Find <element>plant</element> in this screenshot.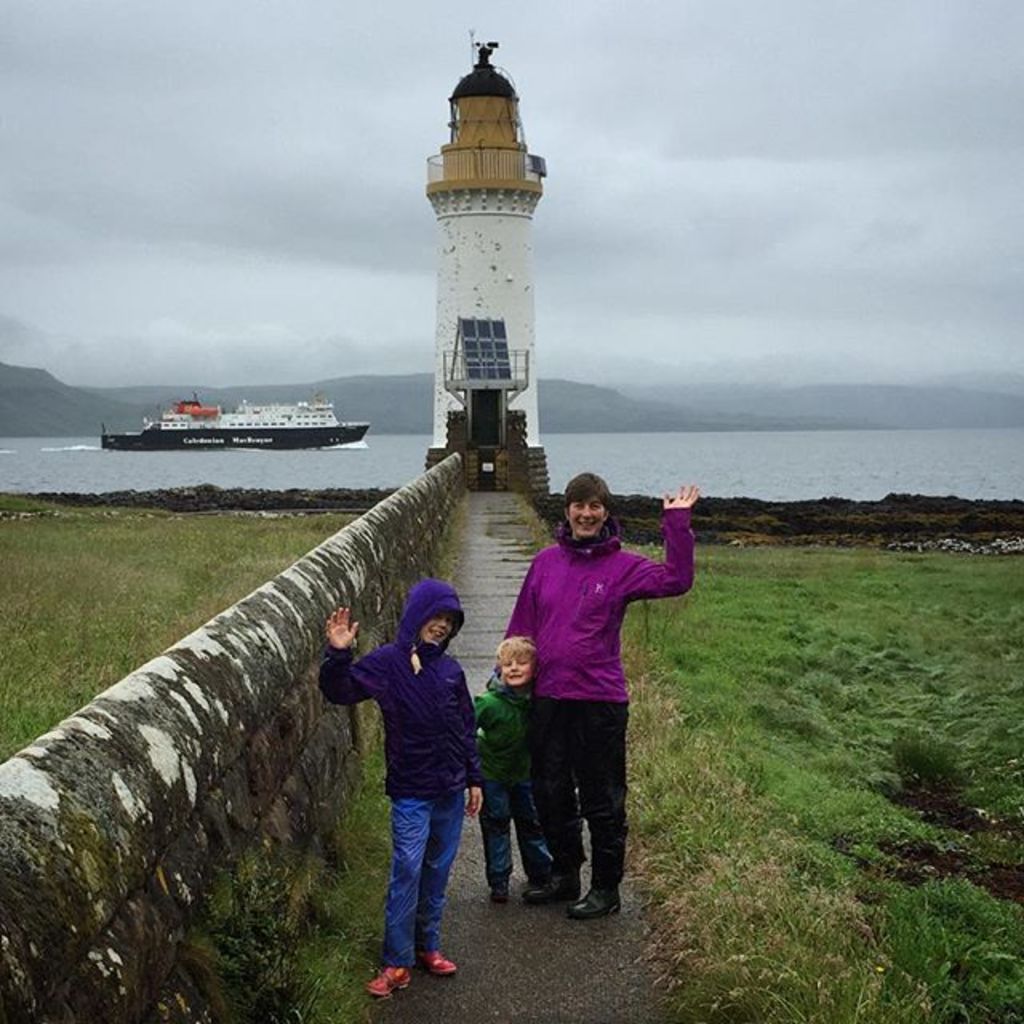
The bounding box for <element>plant</element> is bbox=[883, 718, 987, 800].
